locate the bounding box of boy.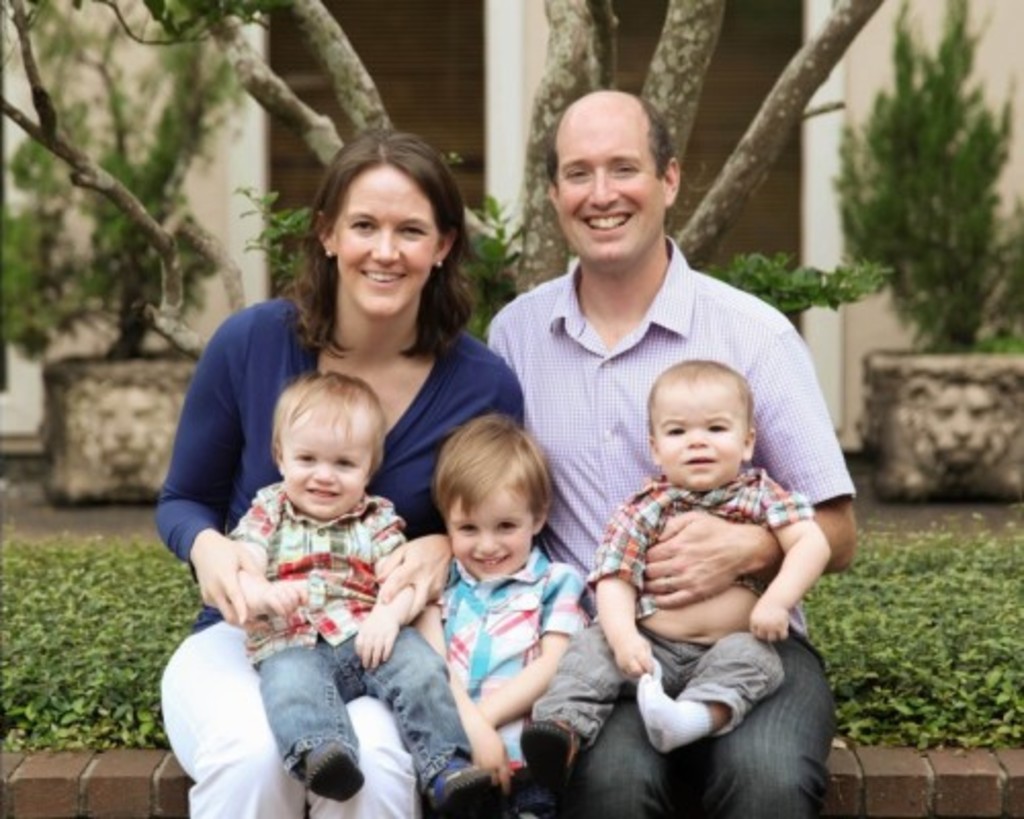
Bounding box: region(510, 350, 838, 807).
